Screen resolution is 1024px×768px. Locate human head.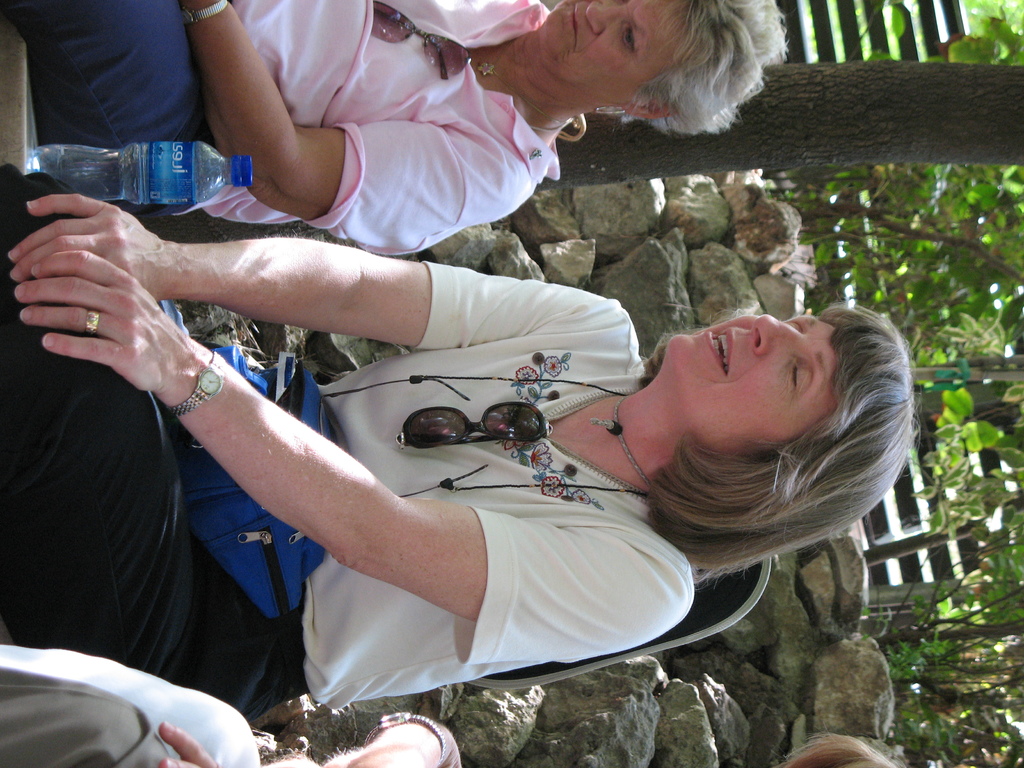
BBox(605, 289, 896, 510).
